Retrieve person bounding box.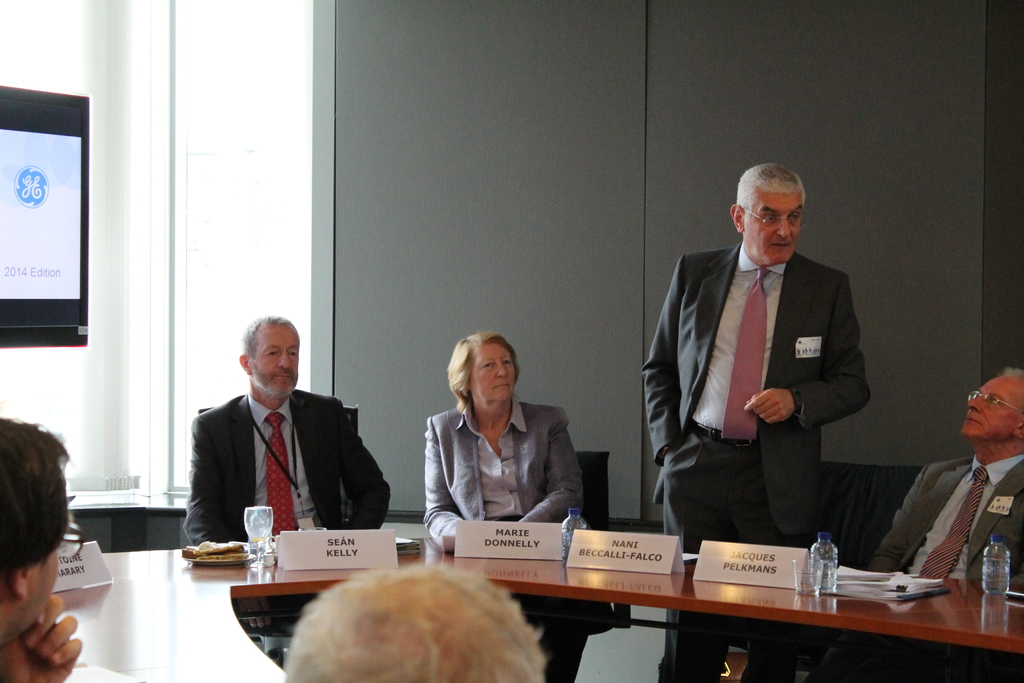
Bounding box: 814/368/1023/682.
